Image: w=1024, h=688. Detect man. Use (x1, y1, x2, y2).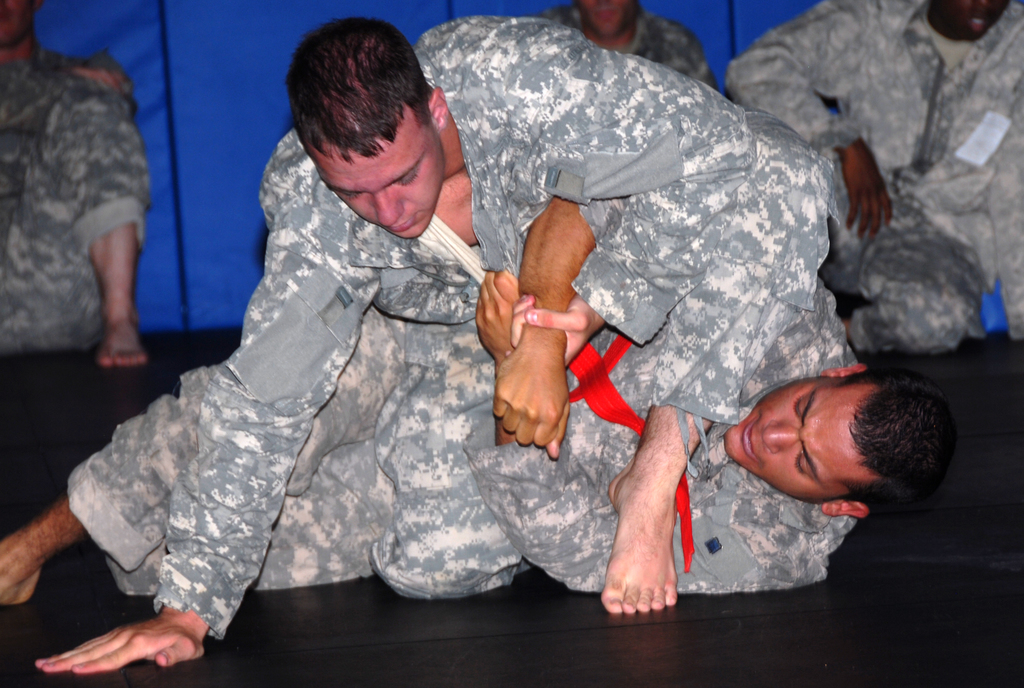
(0, 0, 148, 368).
